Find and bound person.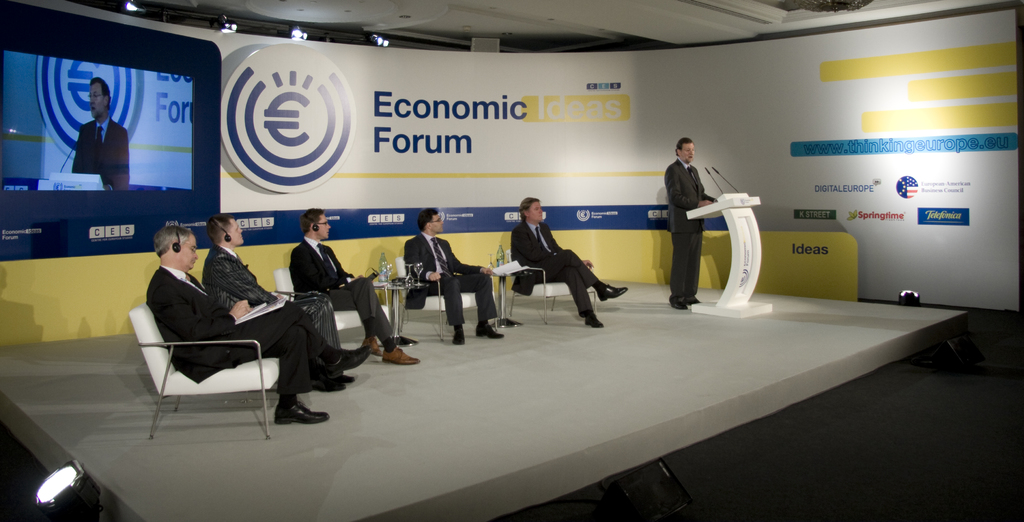
Bound: left=144, top=225, right=371, bottom=425.
